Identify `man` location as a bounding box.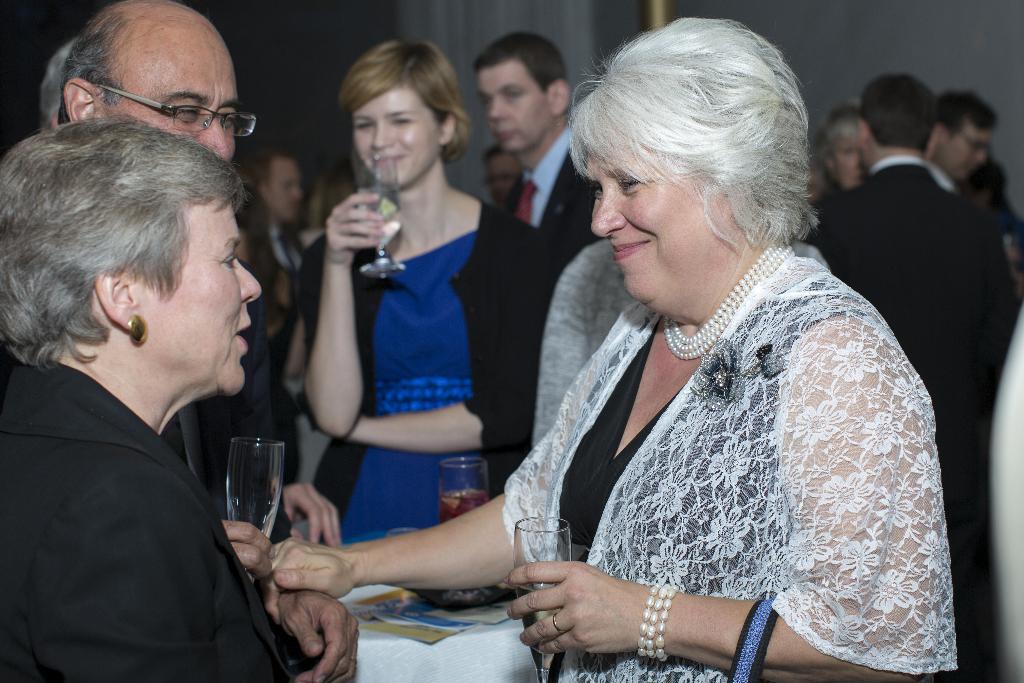
detection(472, 31, 605, 249).
